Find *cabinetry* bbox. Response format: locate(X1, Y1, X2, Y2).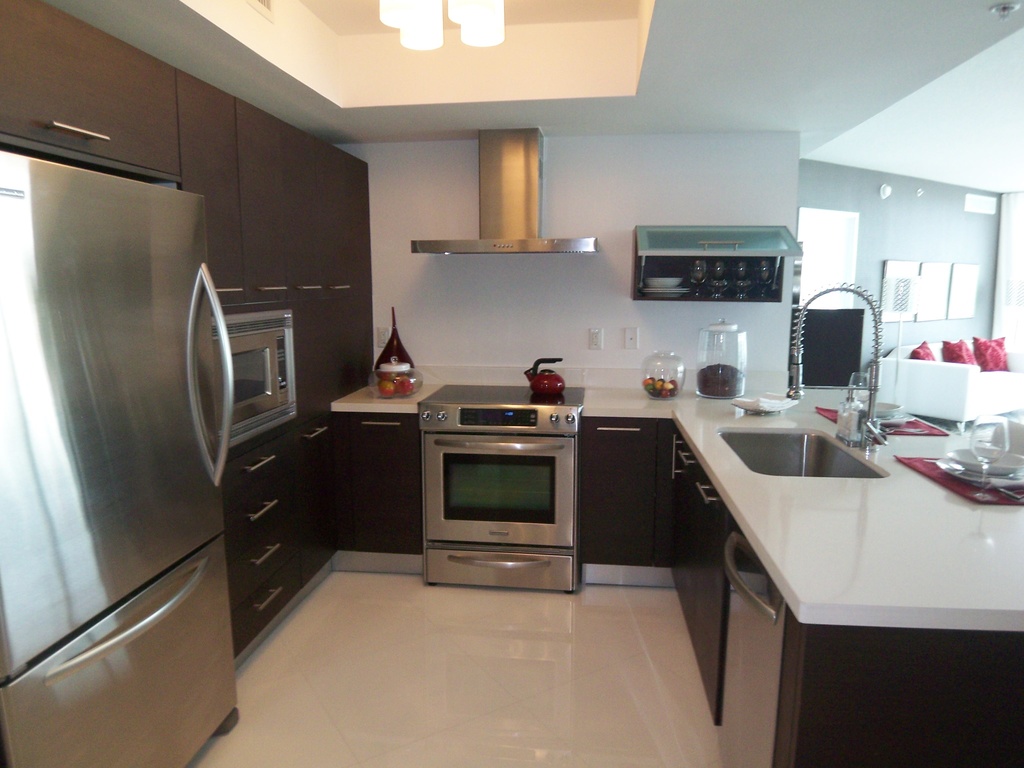
locate(654, 396, 1023, 767).
